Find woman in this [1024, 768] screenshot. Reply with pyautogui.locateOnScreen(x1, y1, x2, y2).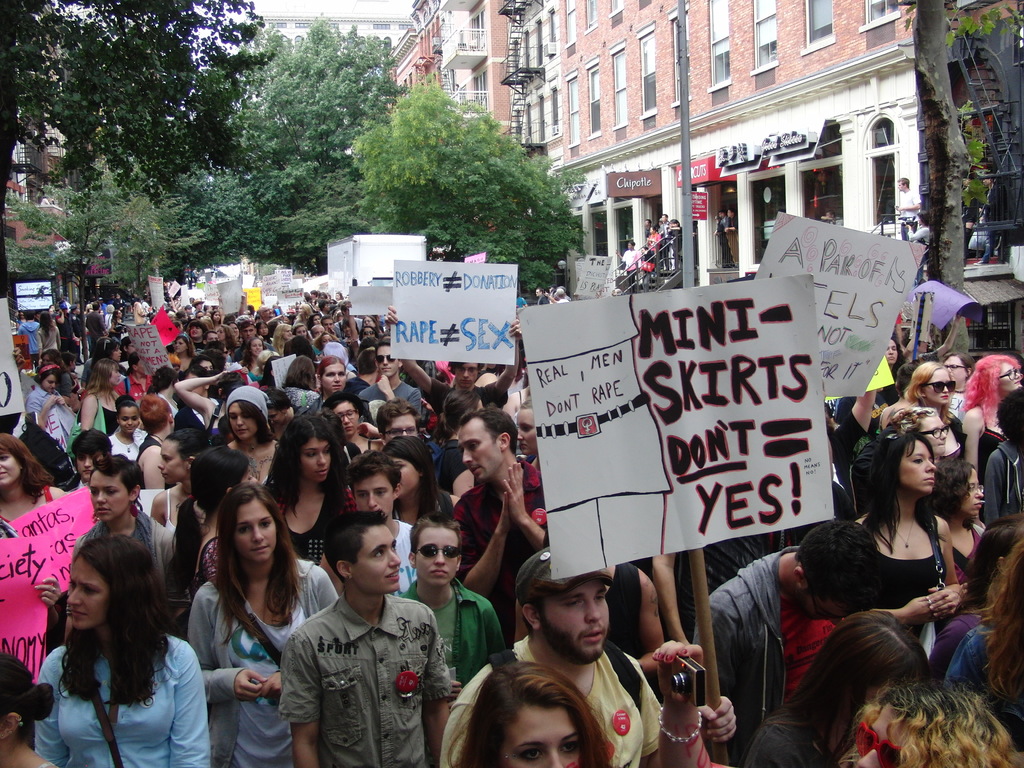
pyautogui.locateOnScreen(0, 652, 60, 767).
